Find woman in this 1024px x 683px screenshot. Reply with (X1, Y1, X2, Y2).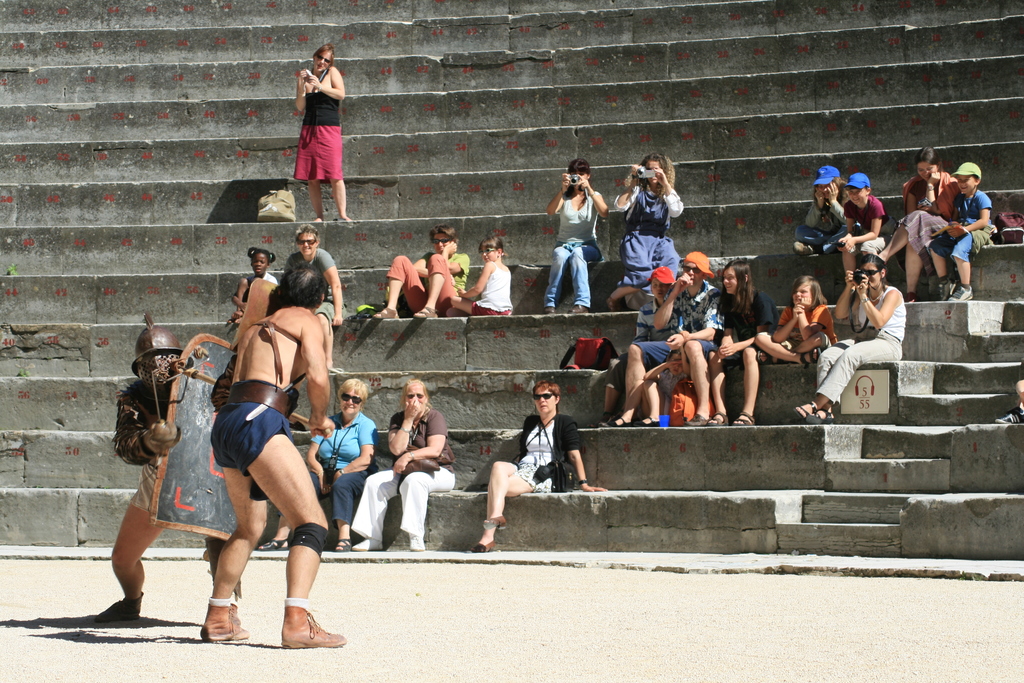
(472, 381, 610, 551).
